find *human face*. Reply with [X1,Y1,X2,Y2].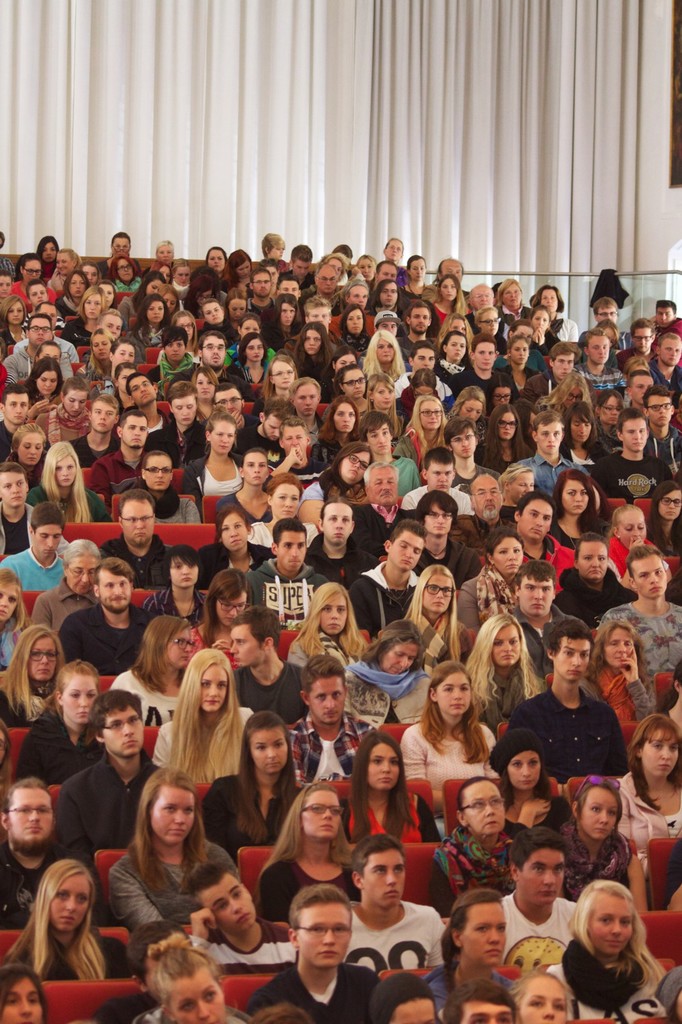
[460,397,483,421].
